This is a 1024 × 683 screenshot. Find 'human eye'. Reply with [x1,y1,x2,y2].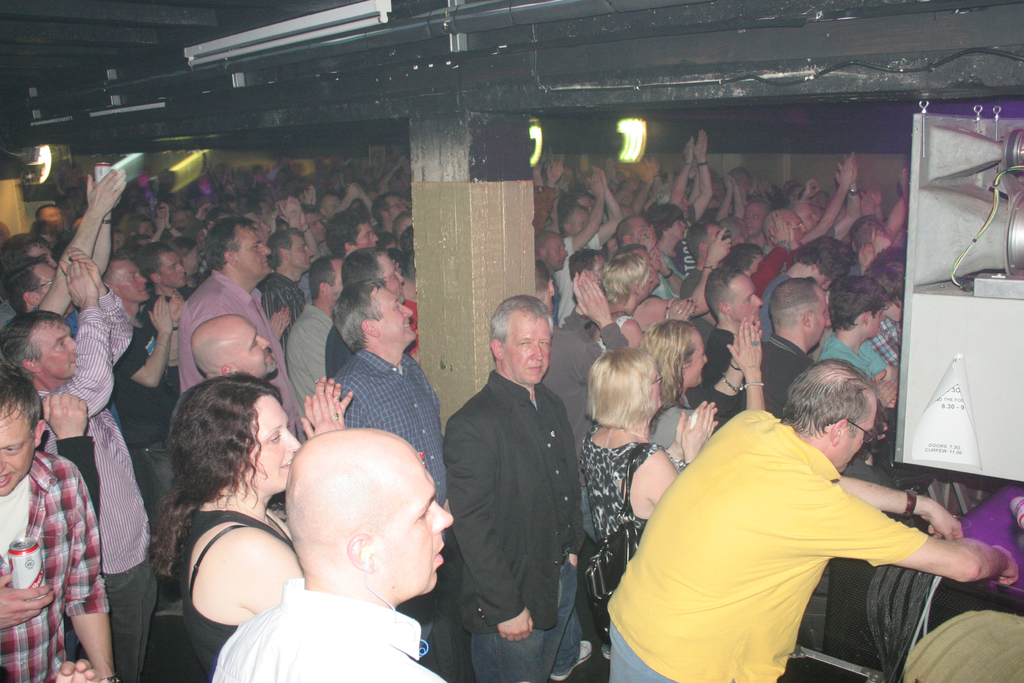
[862,429,874,440].
